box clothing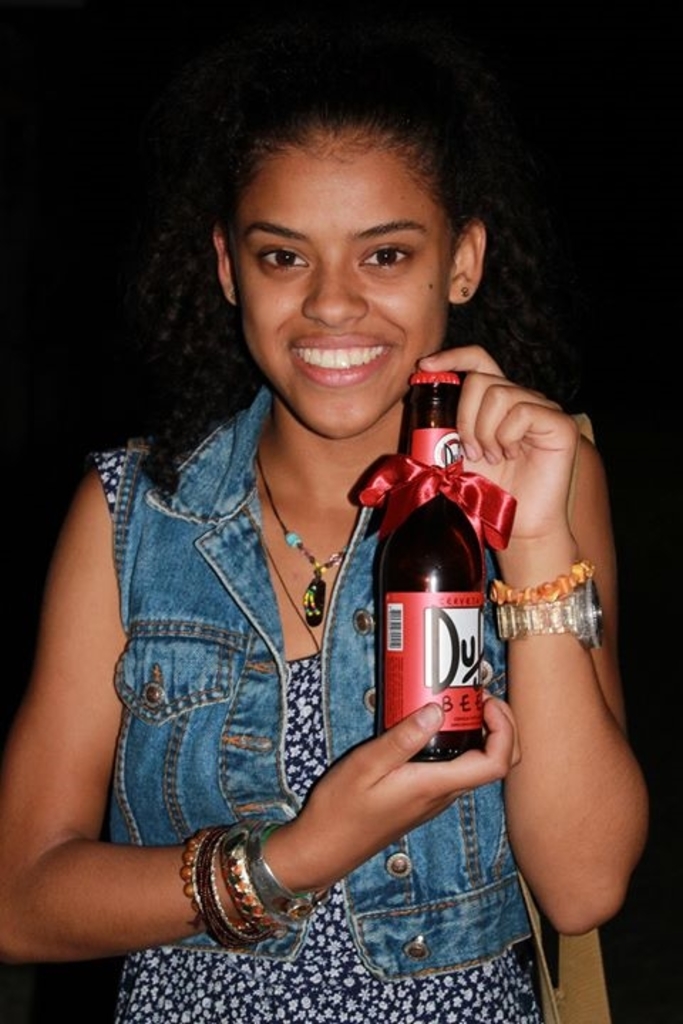
92, 384, 489, 954
